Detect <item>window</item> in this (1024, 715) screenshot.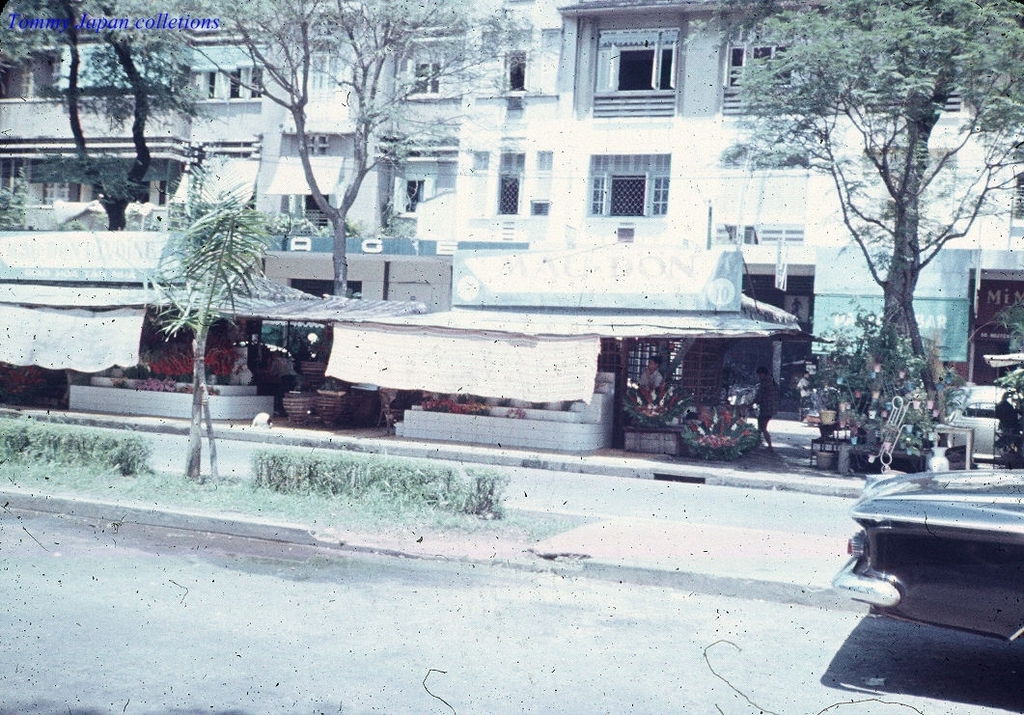
Detection: rect(724, 35, 797, 98).
